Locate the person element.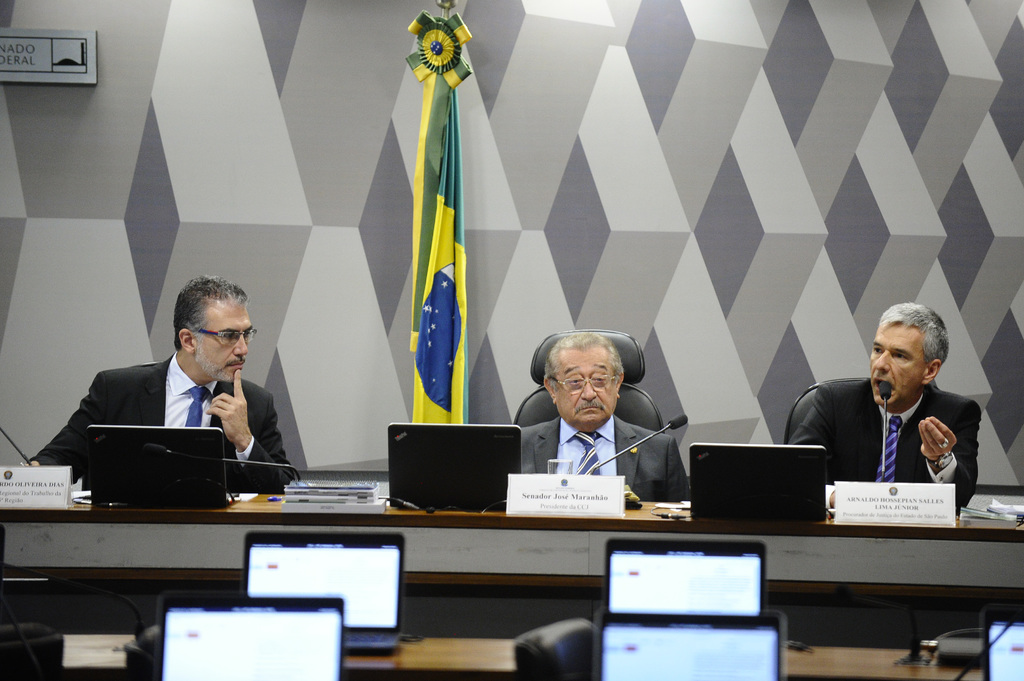
Element bbox: bbox=[518, 328, 690, 503].
